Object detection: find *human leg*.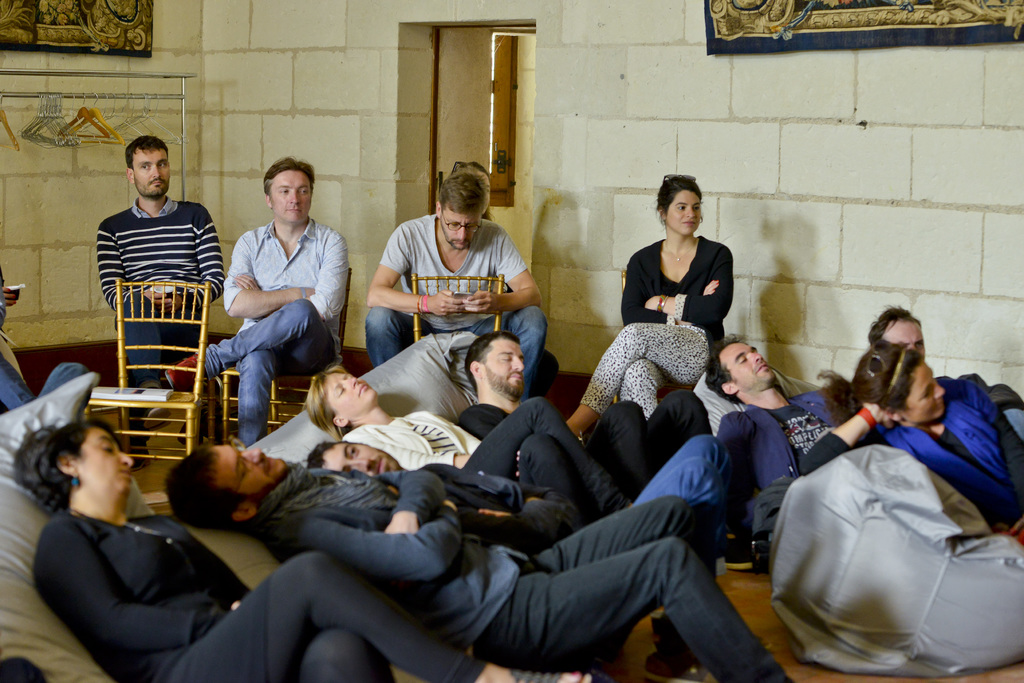
bbox=(155, 562, 561, 680).
